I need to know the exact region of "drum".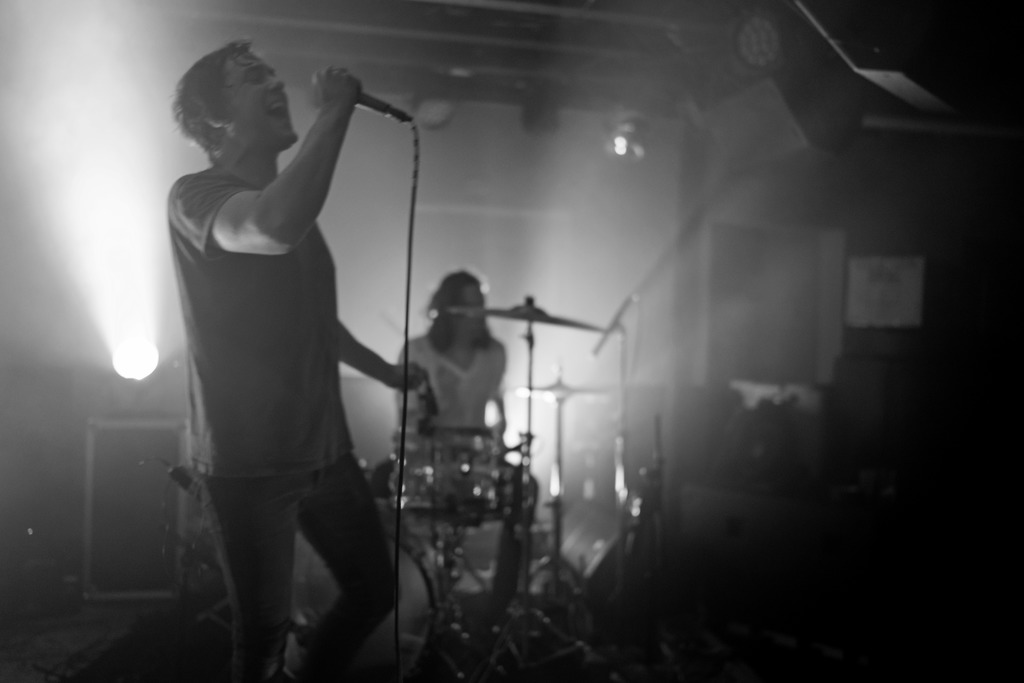
Region: detection(394, 427, 495, 513).
